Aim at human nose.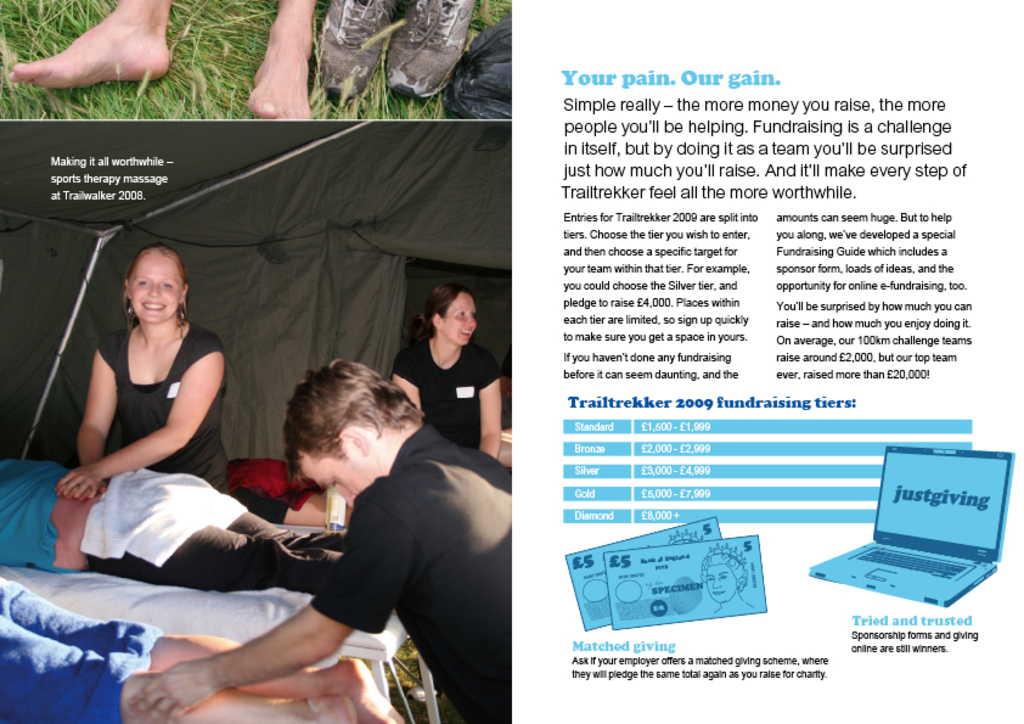
Aimed at box(147, 285, 159, 294).
